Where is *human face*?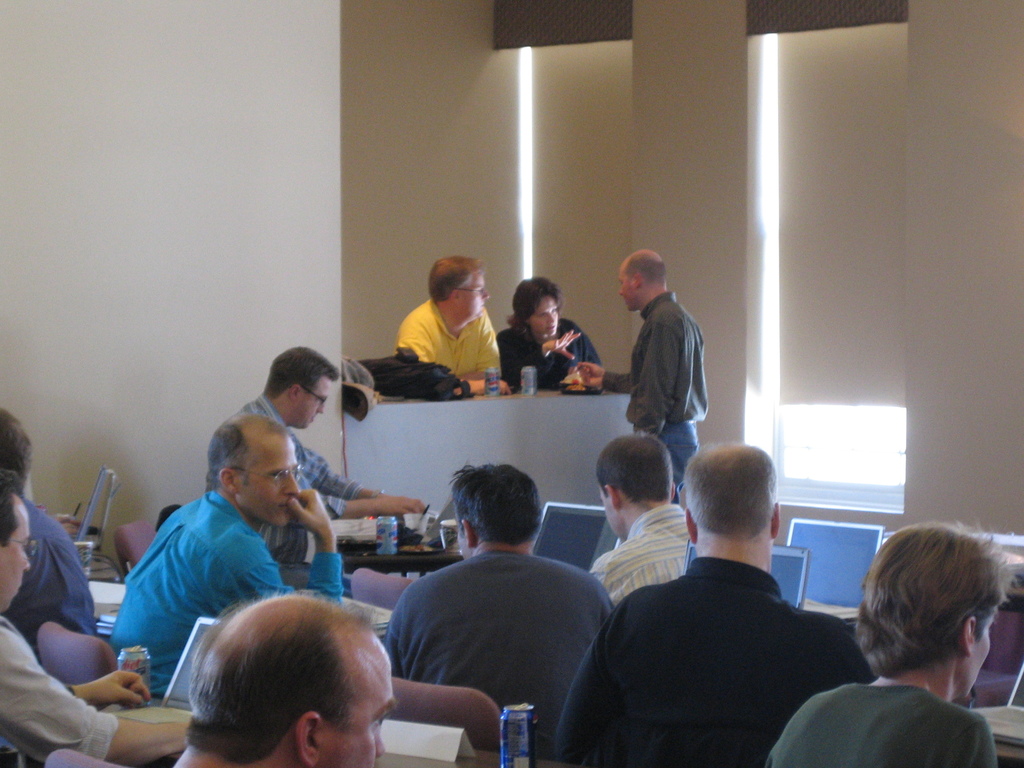
box=[532, 294, 558, 333].
